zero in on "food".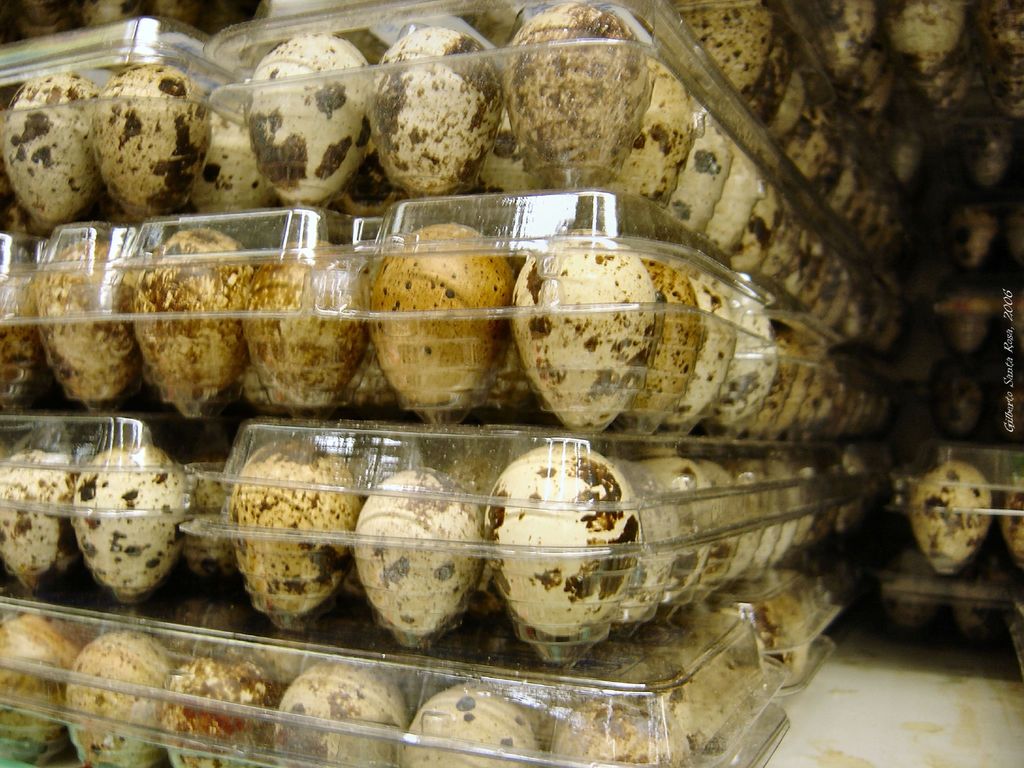
Zeroed in: bbox=(783, 230, 828, 292).
